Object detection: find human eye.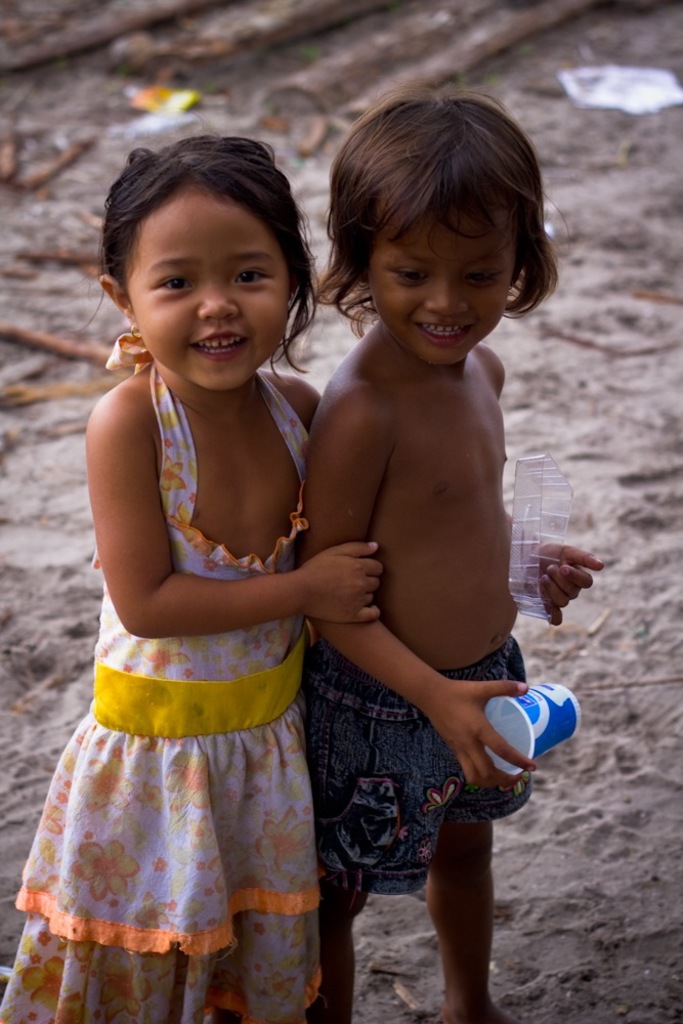
box(474, 270, 508, 299).
